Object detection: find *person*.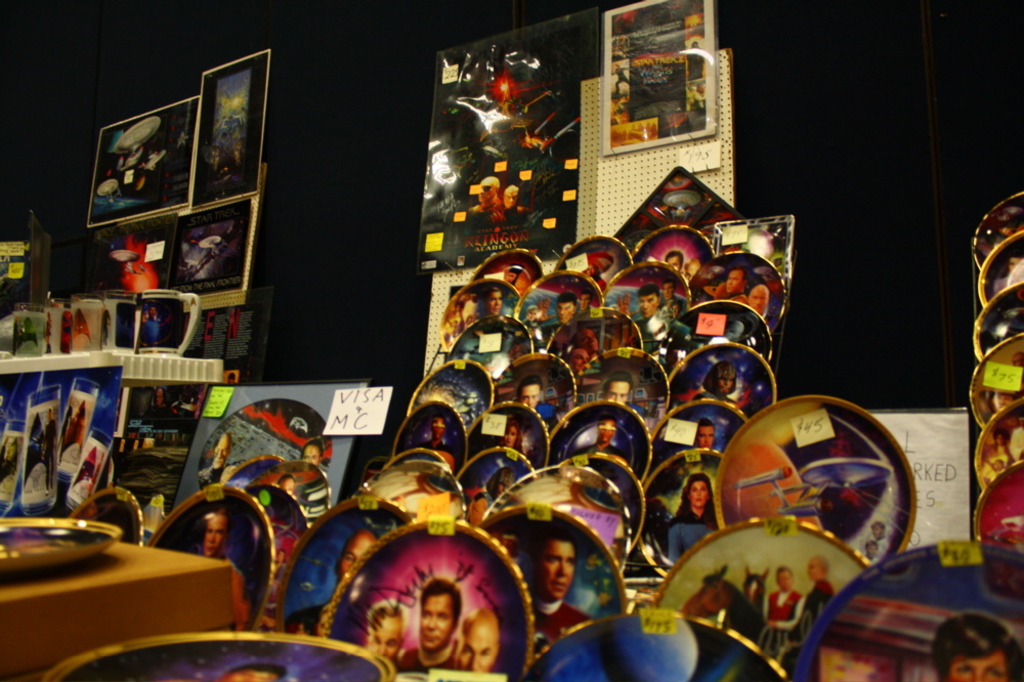
box(457, 609, 500, 671).
